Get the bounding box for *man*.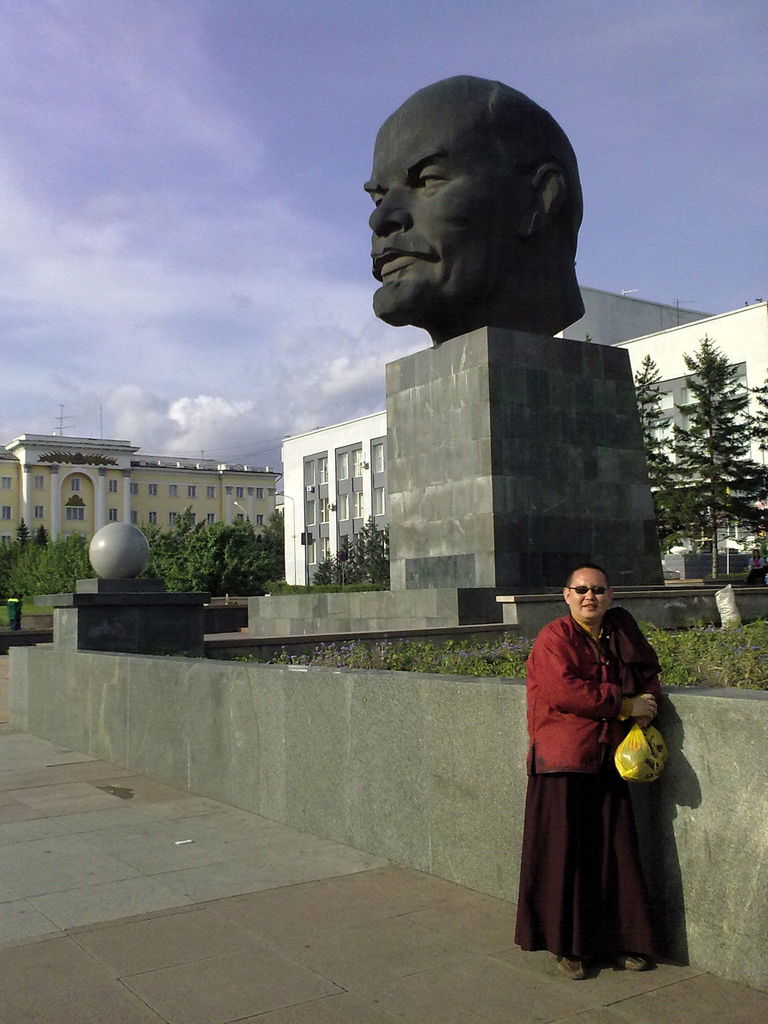
box=[371, 70, 585, 338].
